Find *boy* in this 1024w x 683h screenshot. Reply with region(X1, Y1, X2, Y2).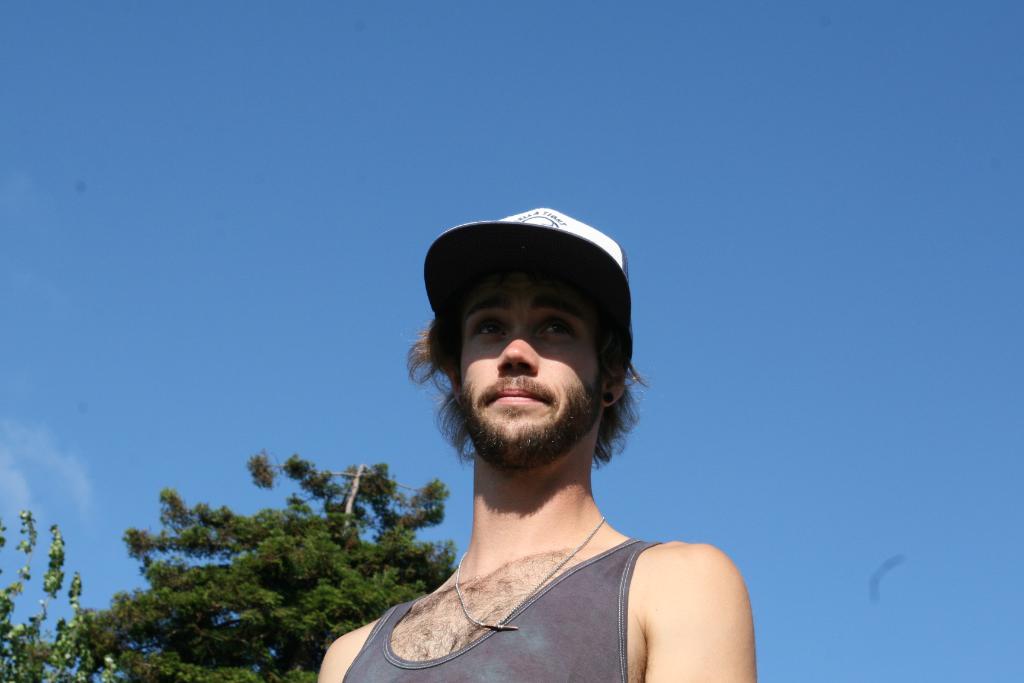
region(323, 181, 769, 651).
